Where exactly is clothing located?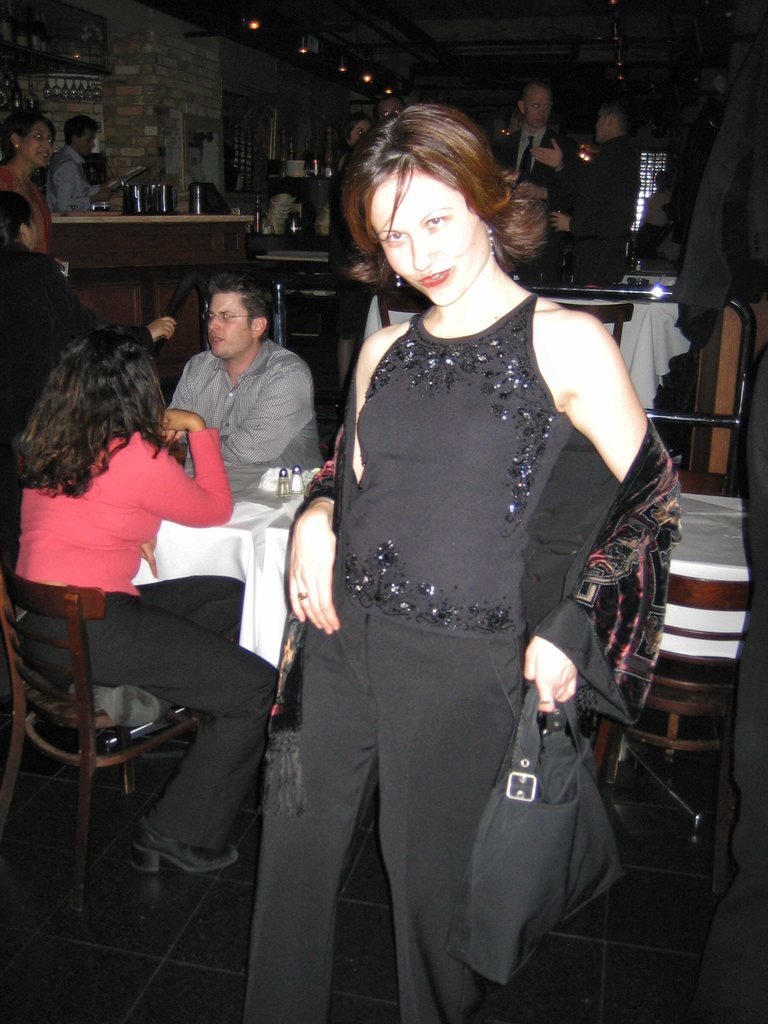
Its bounding box is left=506, top=122, right=556, bottom=224.
